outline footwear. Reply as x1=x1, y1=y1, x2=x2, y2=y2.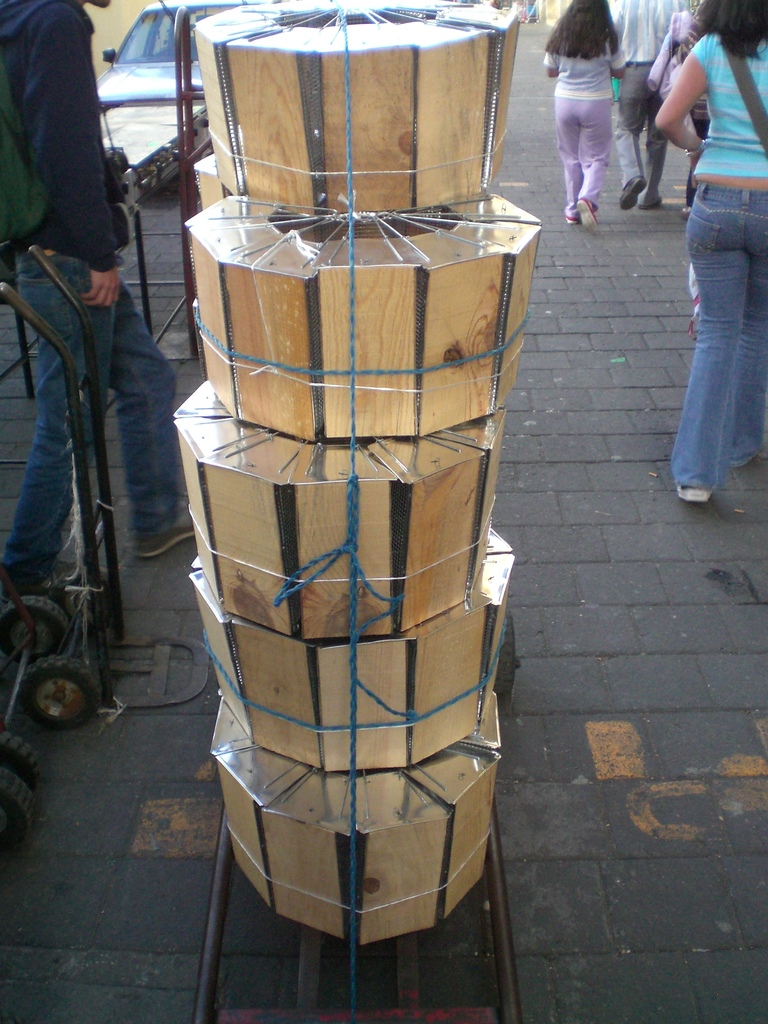
x1=565, y1=218, x2=577, y2=225.
